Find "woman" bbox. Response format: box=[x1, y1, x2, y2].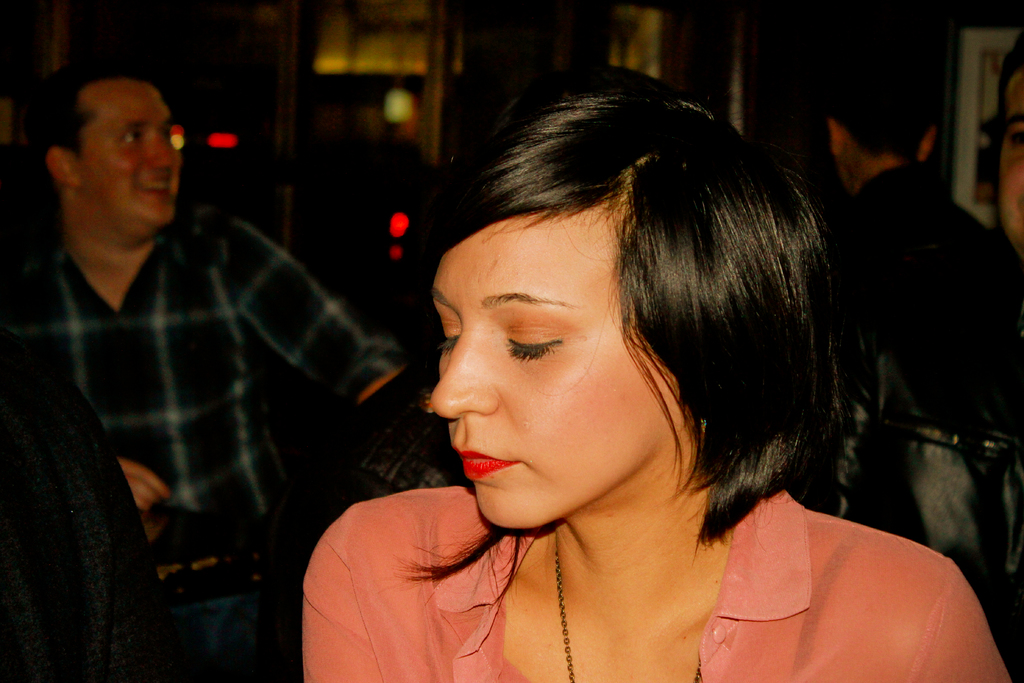
box=[276, 51, 941, 680].
